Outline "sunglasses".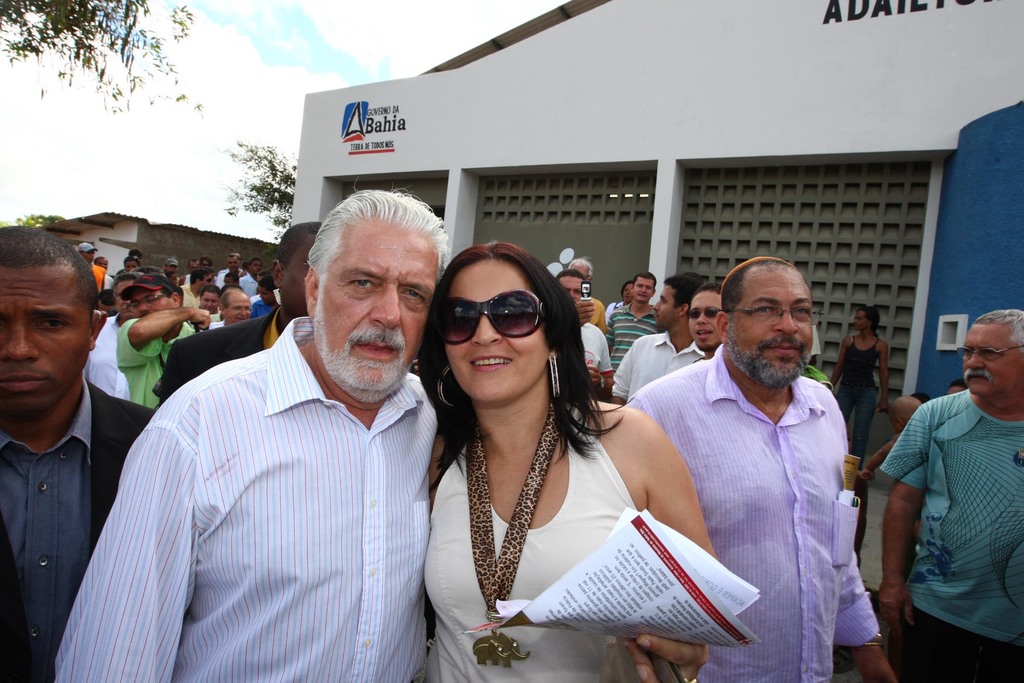
Outline: region(426, 282, 550, 357).
